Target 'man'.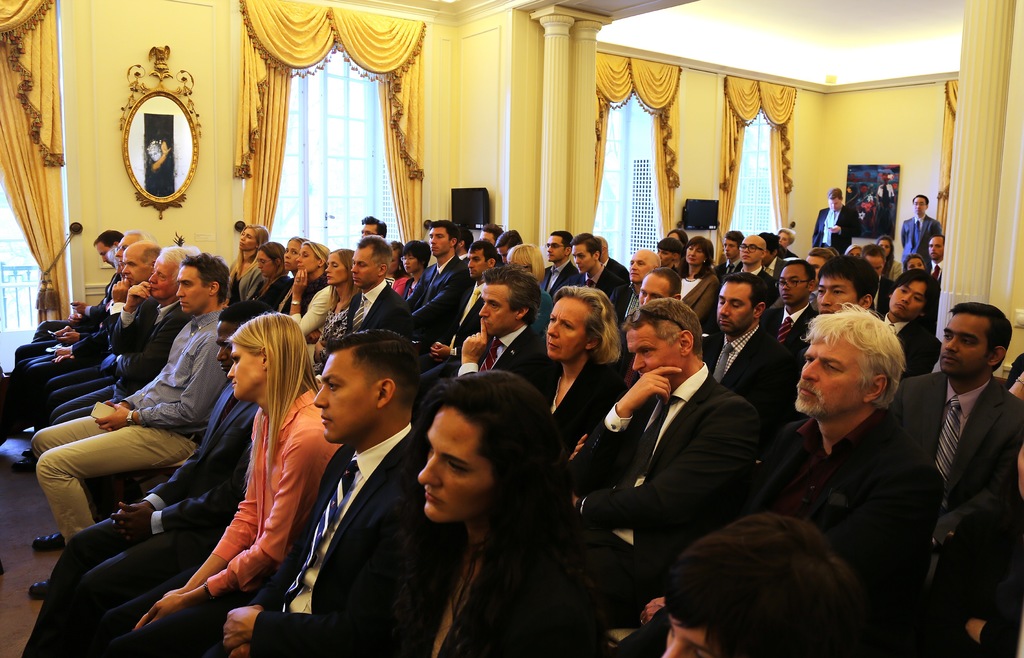
Target region: (564,297,755,586).
